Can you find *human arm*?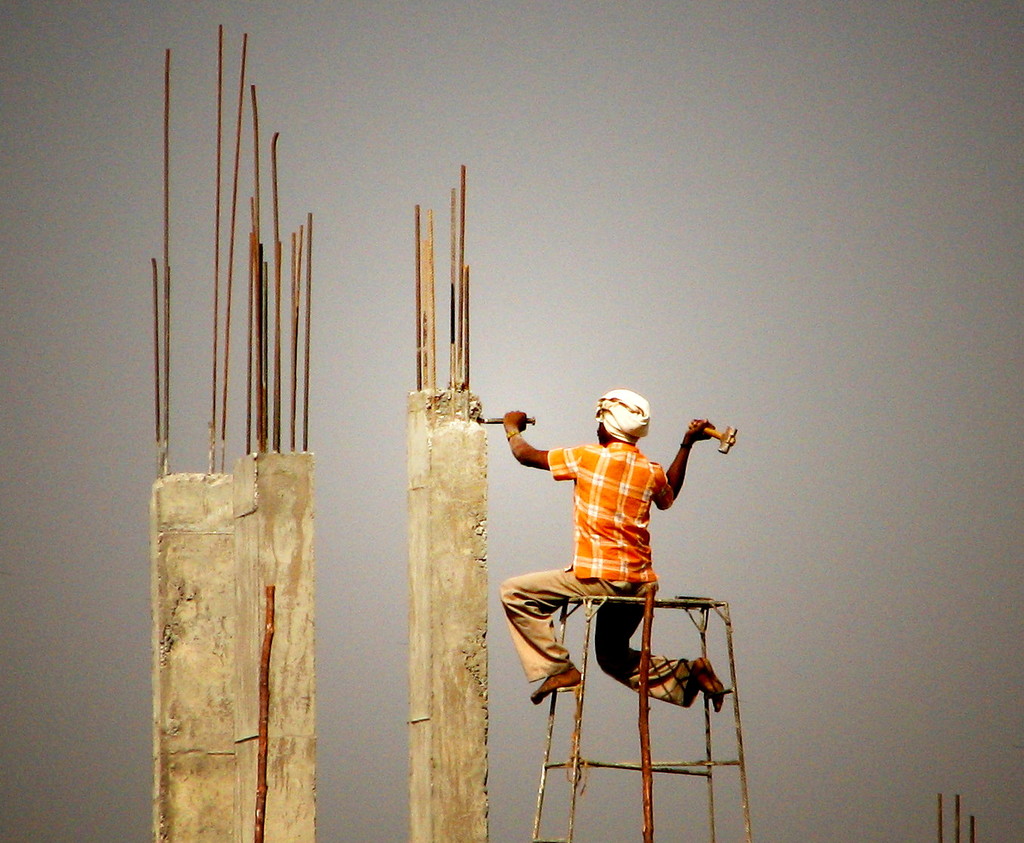
Yes, bounding box: <box>665,419,742,542</box>.
